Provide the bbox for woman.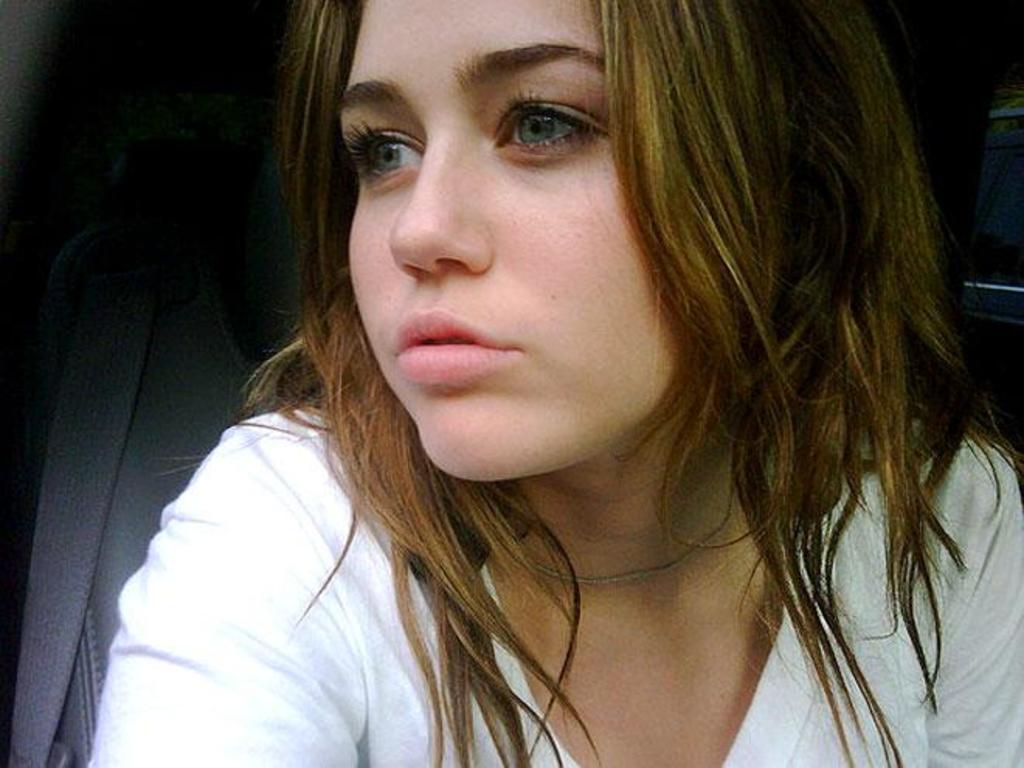
pyautogui.locateOnScreen(78, 0, 1013, 751).
